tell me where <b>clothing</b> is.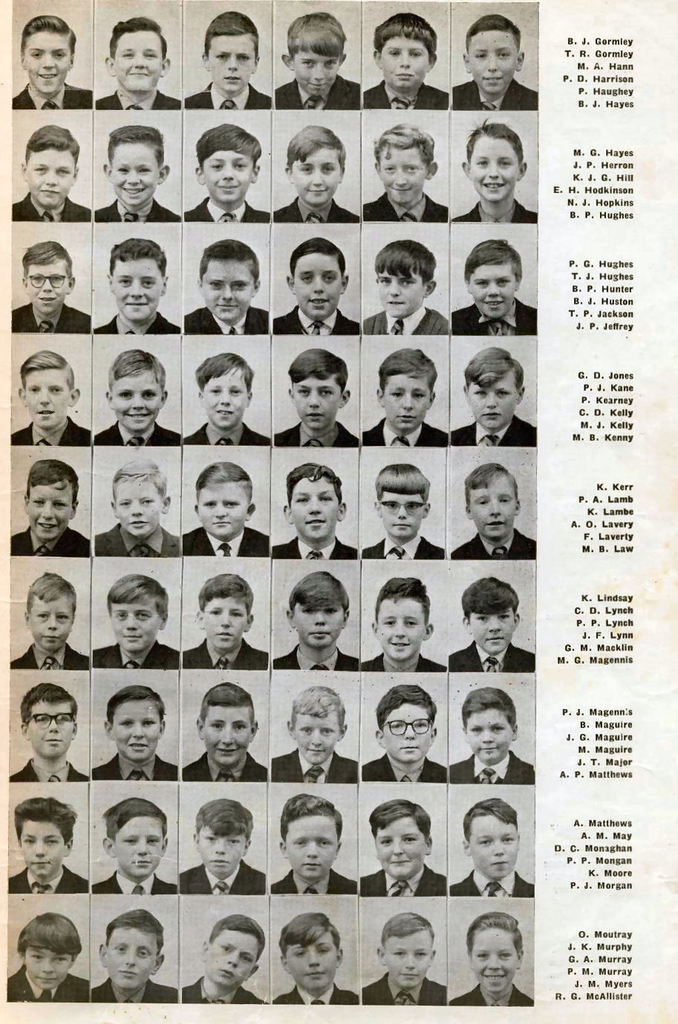
<b>clothing</b> is at (443,641,543,664).
